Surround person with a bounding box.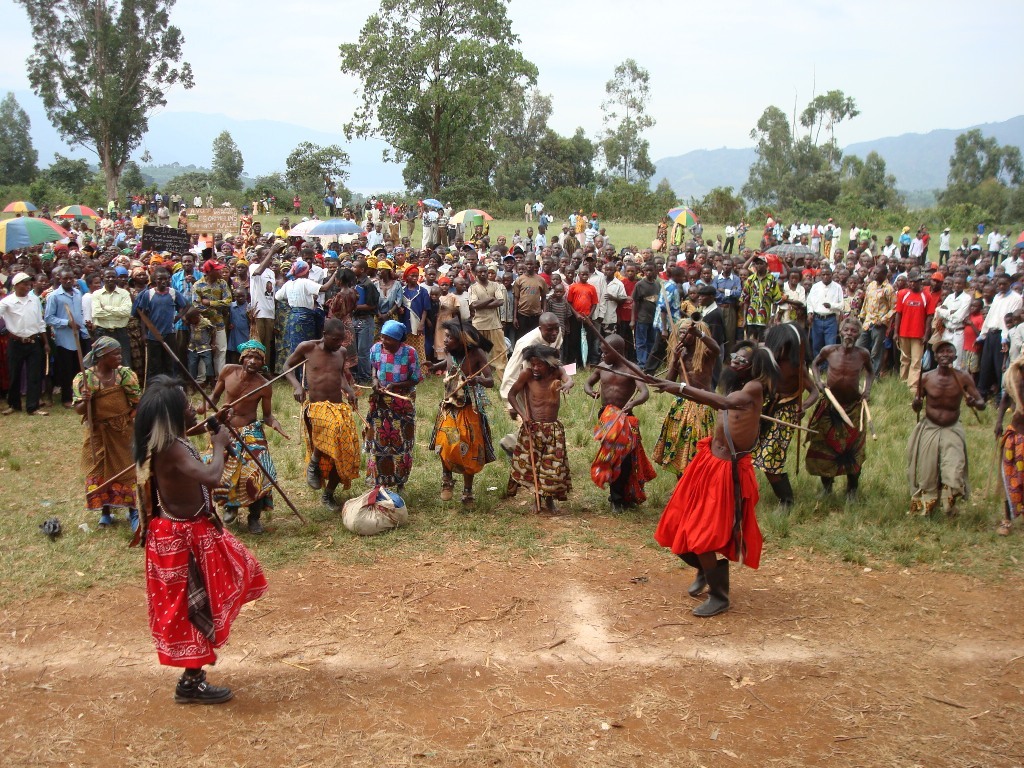
121/341/258/697.
